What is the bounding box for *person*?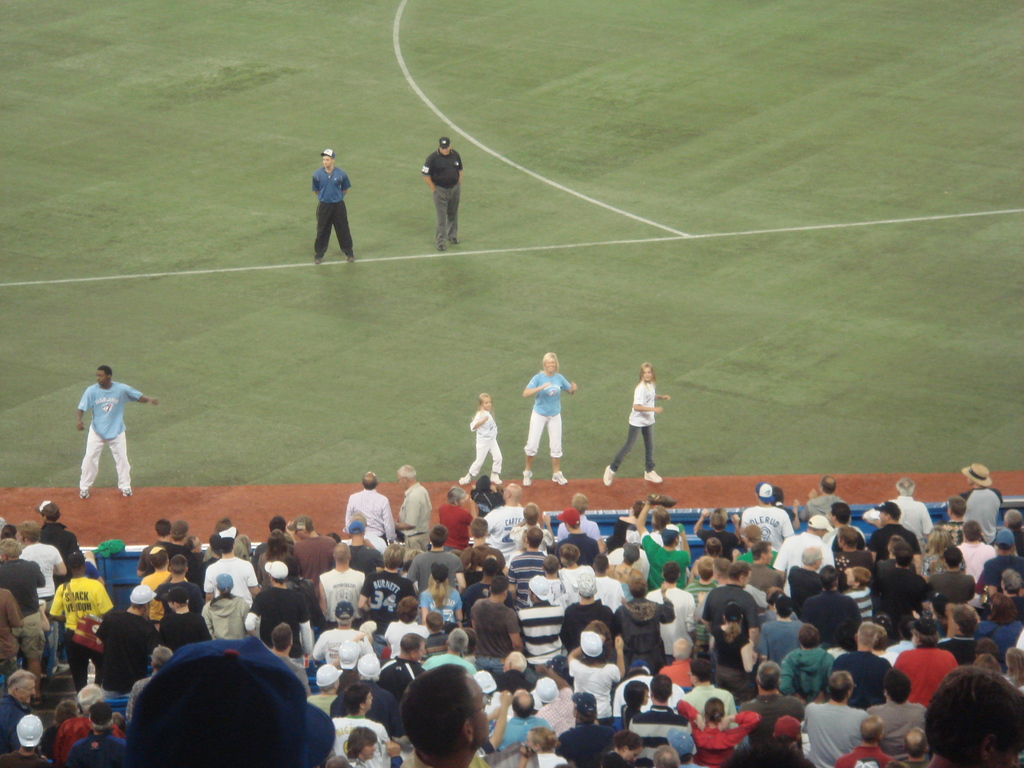
[x1=955, y1=523, x2=992, y2=576].
